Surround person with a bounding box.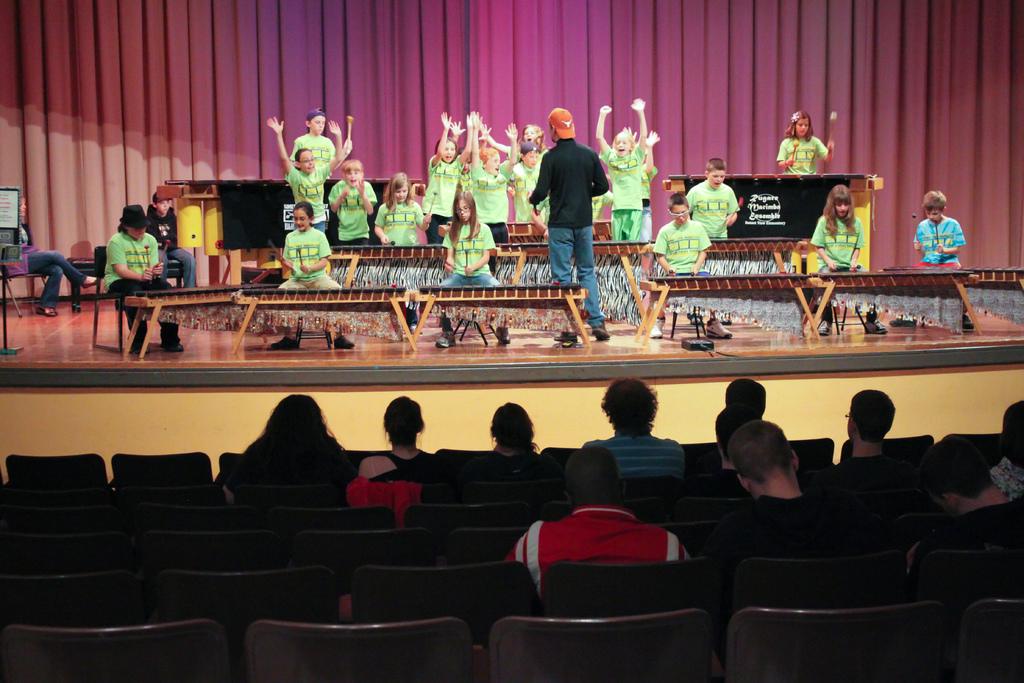
rect(777, 111, 832, 179).
